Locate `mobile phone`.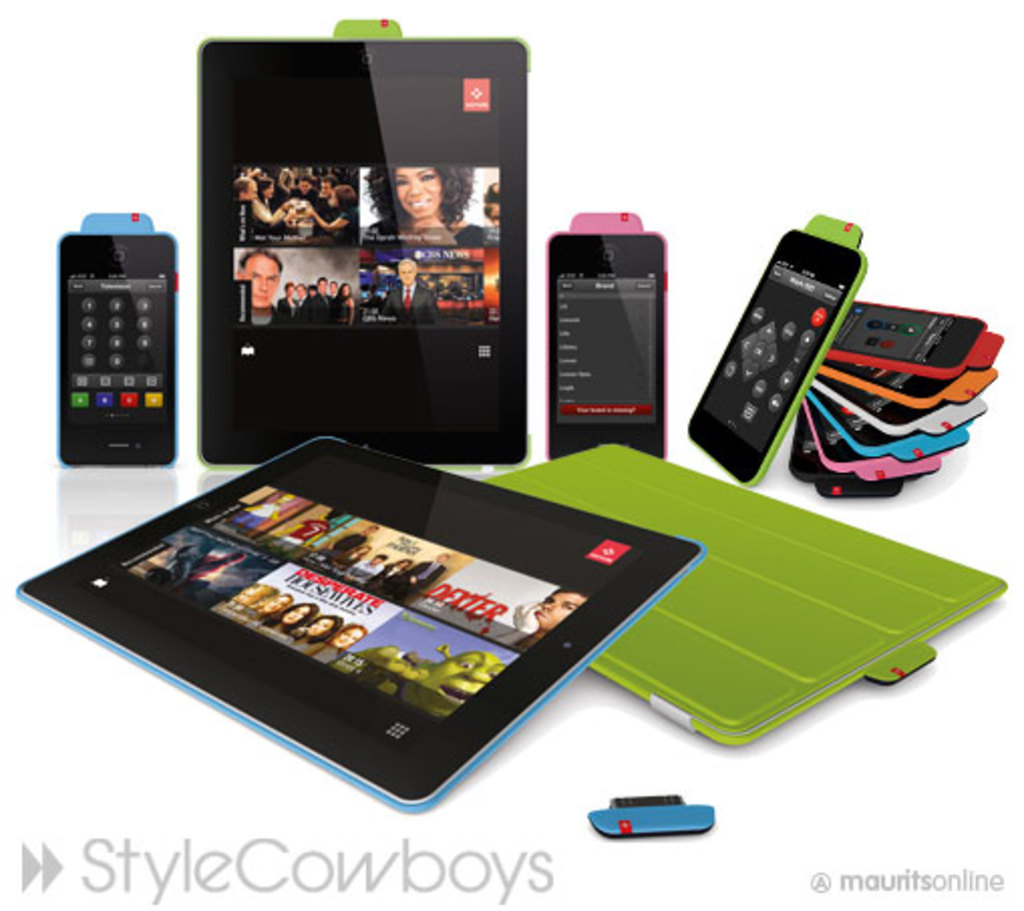
Bounding box: 684/227/863/483.
